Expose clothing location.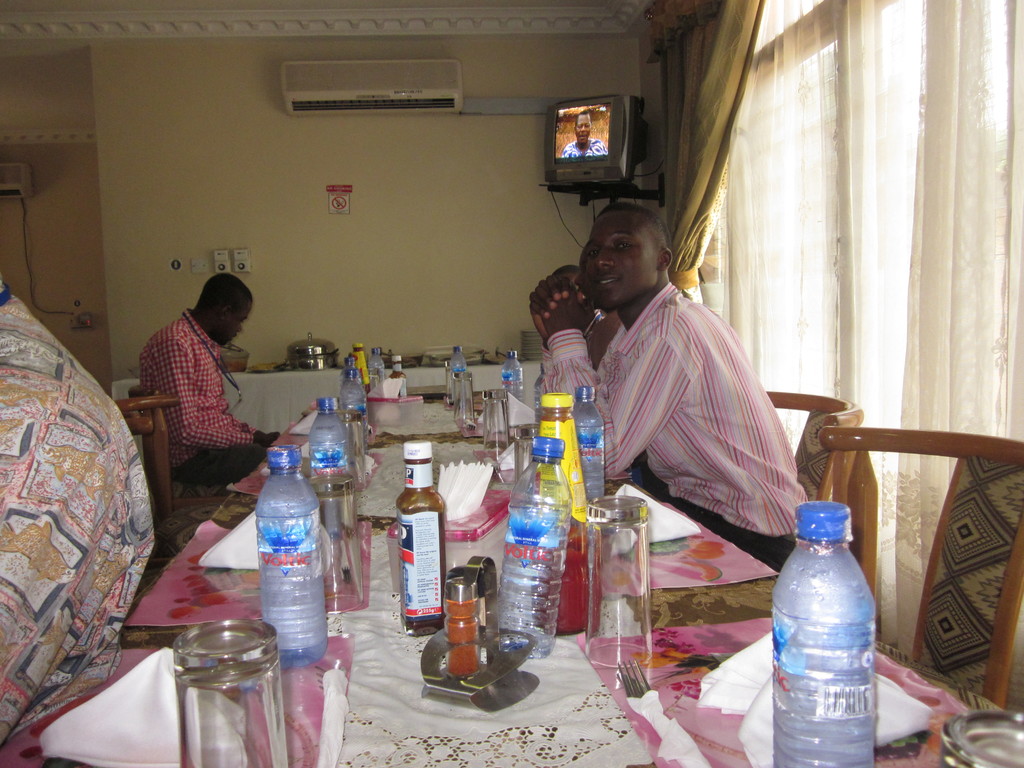
Exposed at (left=141, top=314, right=273, bottom=487).
